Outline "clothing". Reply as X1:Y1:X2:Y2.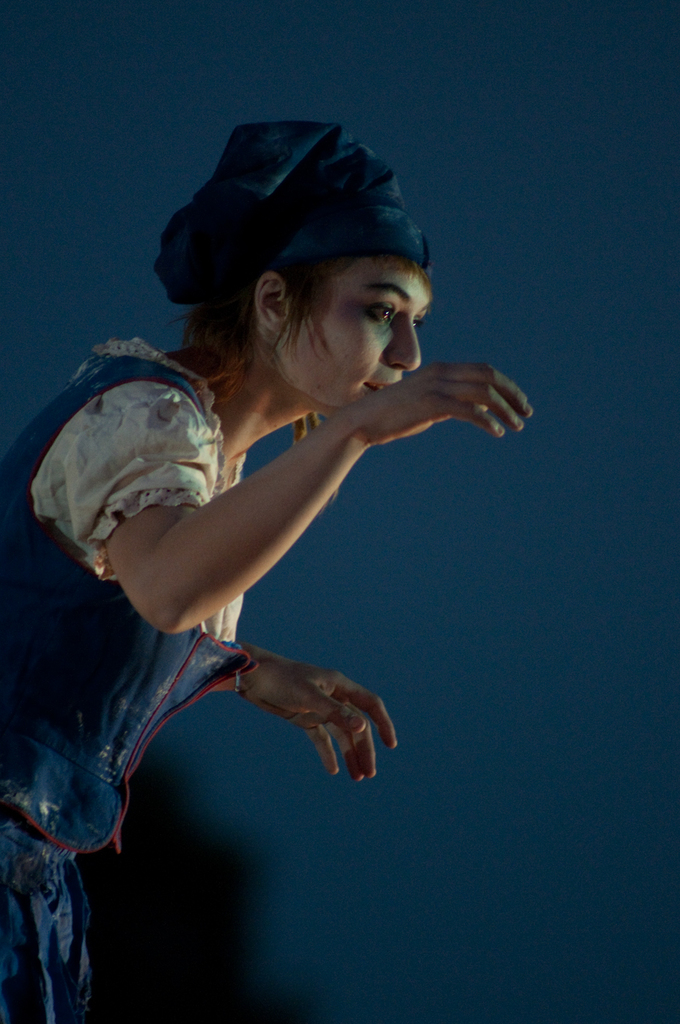
0:337:257:1023.
